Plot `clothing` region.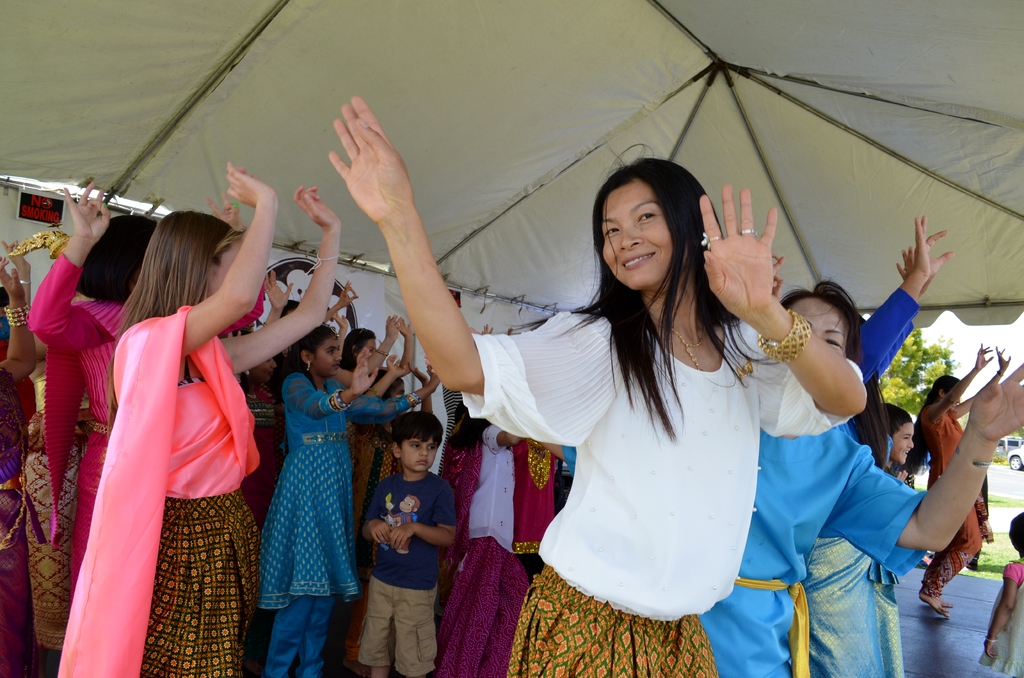
Plotted at [x1=593, y1=184, x2=676, y2=289].
